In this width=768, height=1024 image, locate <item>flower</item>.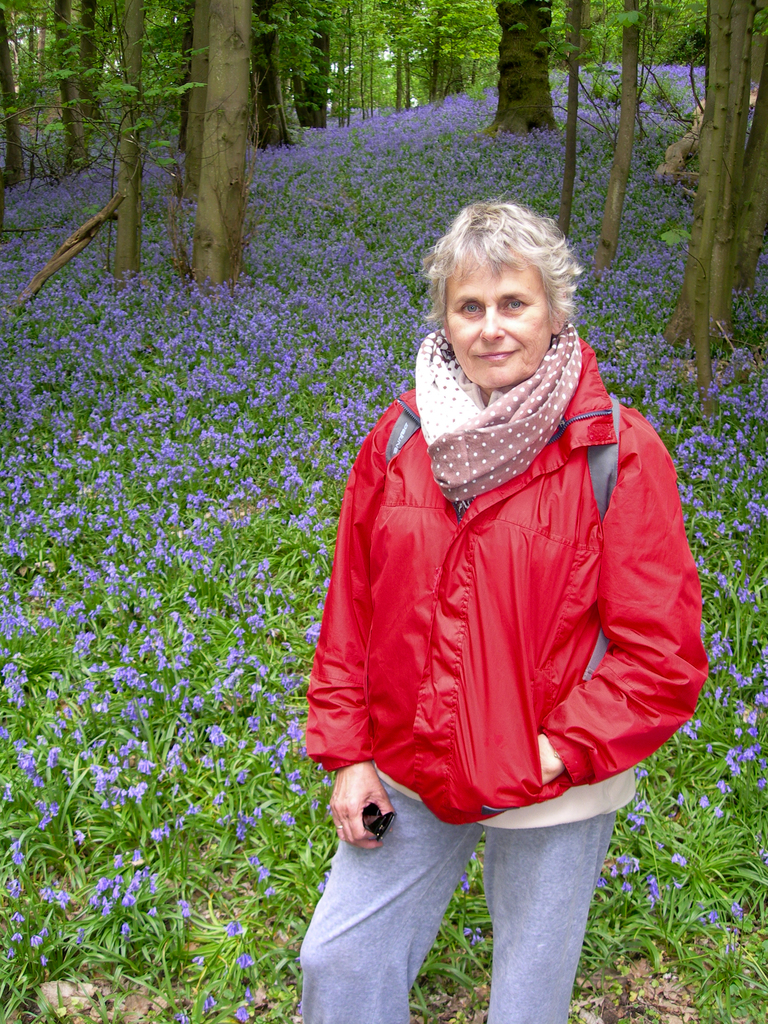
Bounding box: rect(671, 852, 686, 885).
